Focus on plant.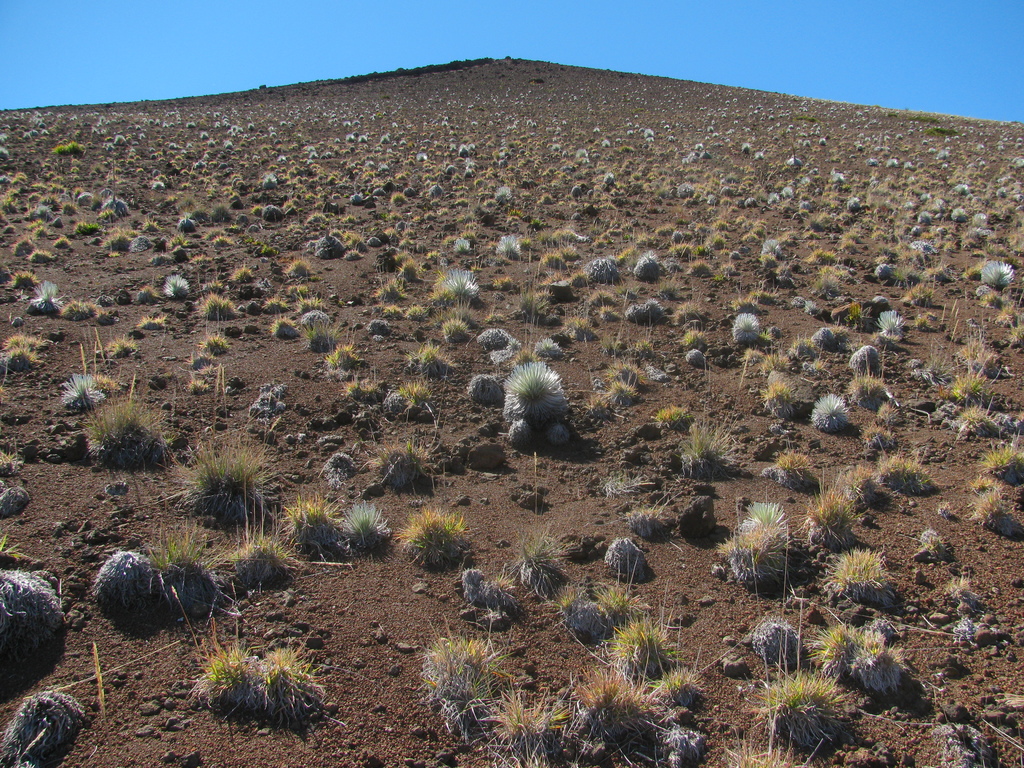
Focused at bbox(278, 487, 348, 554).
